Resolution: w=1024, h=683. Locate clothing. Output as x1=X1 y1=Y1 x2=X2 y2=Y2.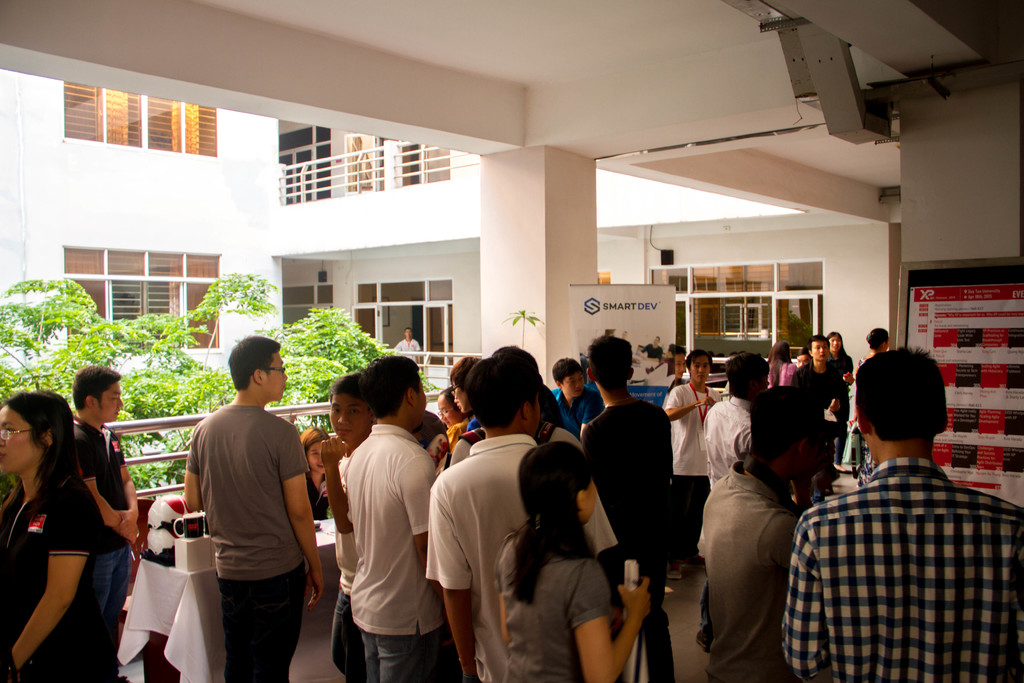
x1=703 y1=399 x2=760 y2=493.
